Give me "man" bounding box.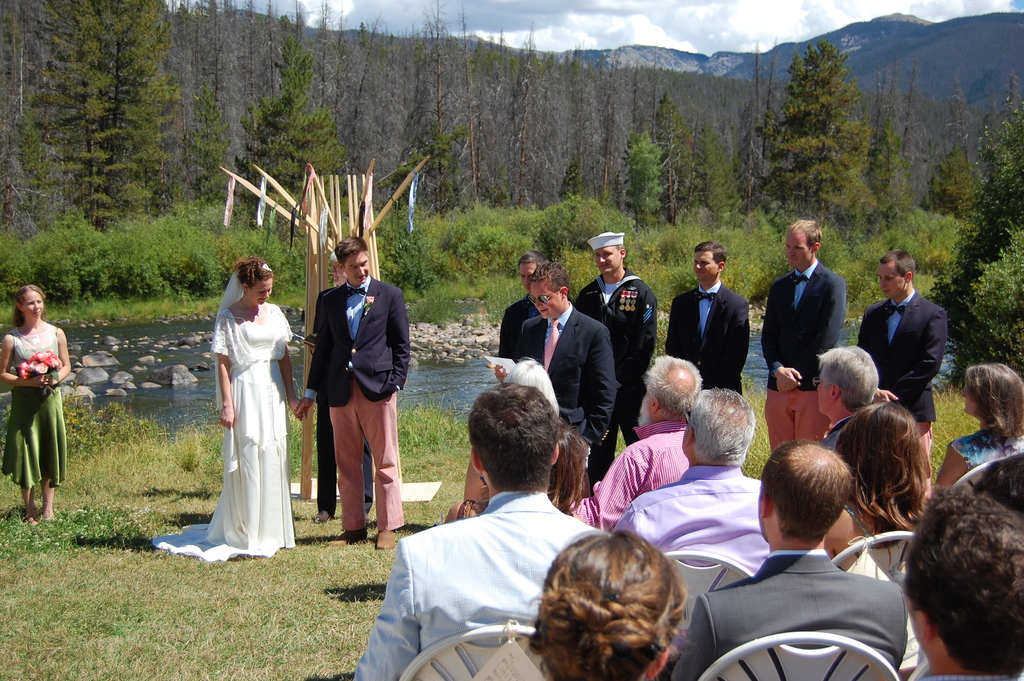
<region>370, 377, 626, 680</region>.
